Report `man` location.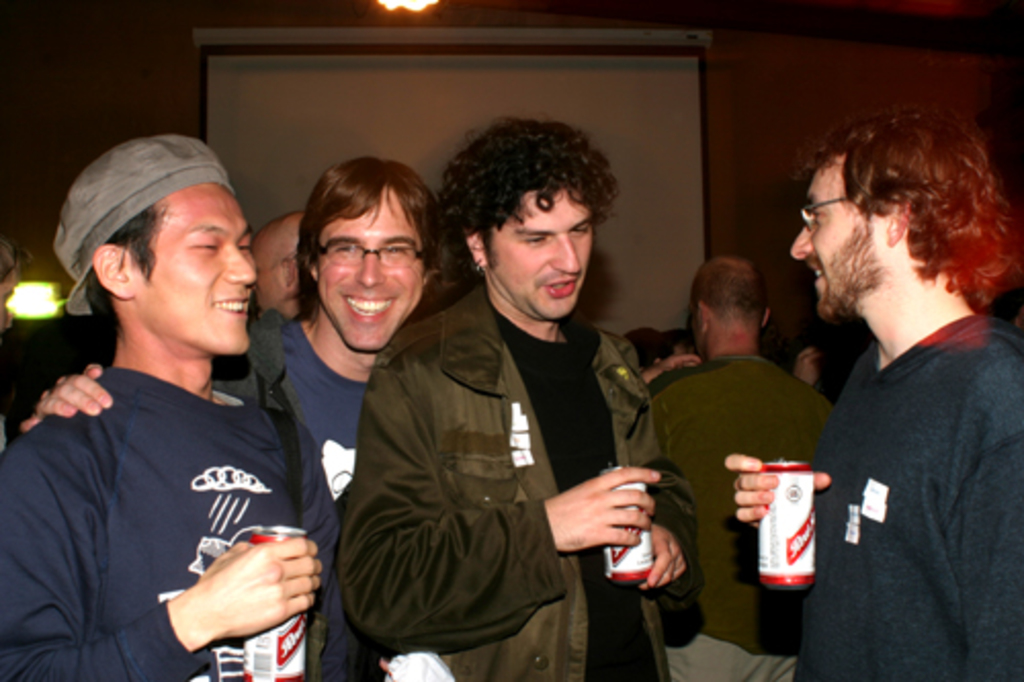
Report: rect(655, 252, 854, 680).
